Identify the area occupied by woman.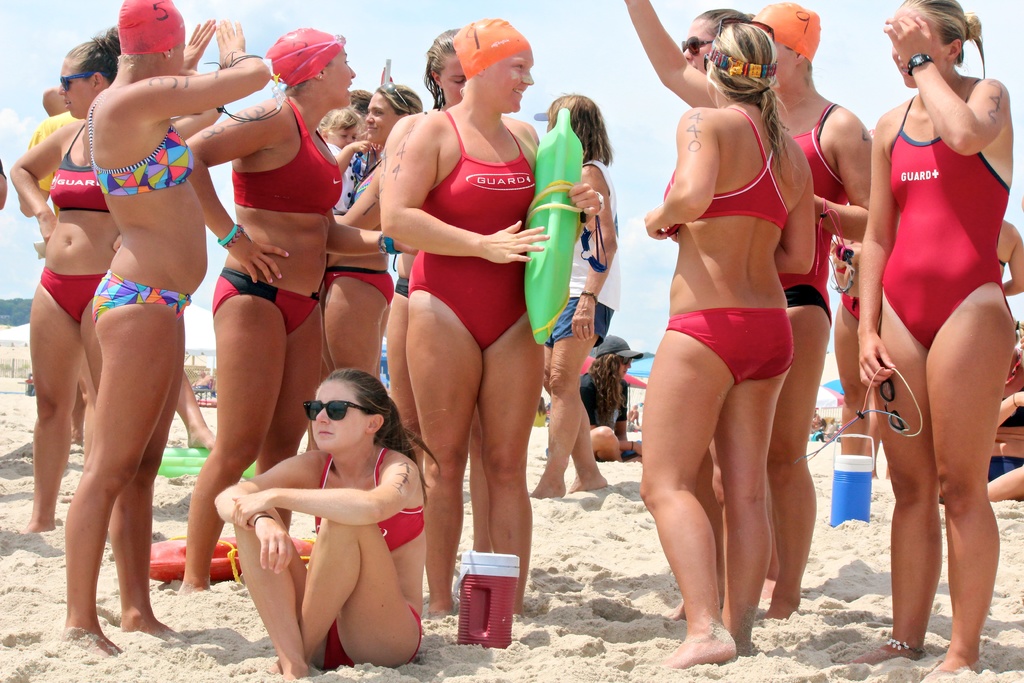
Area: <box>535,94,618,506</box>.
